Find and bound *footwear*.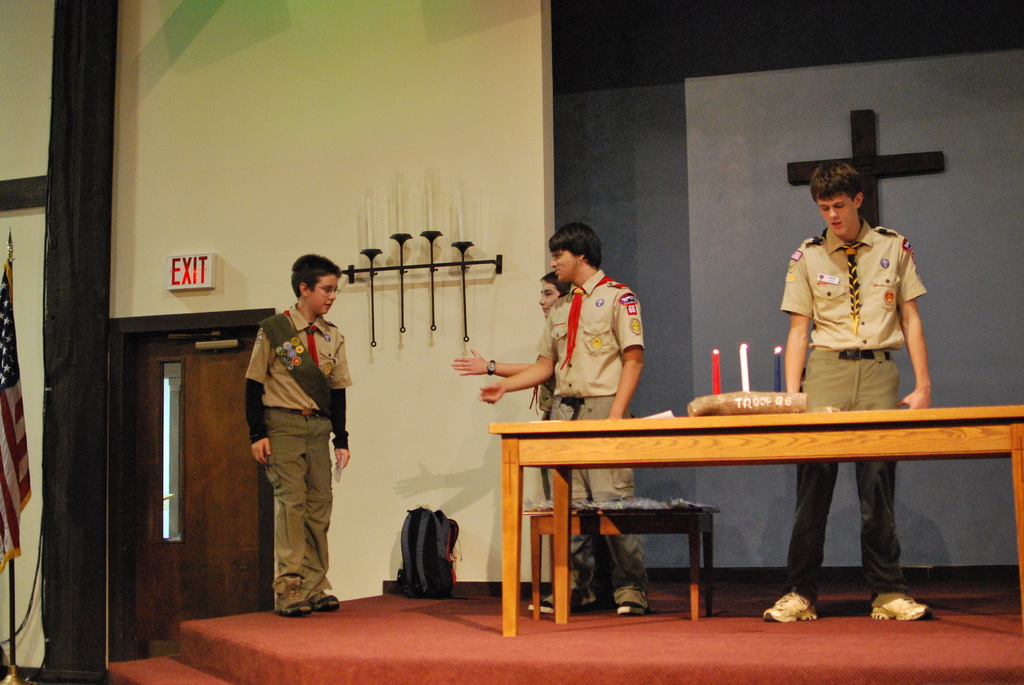
Bound: bbox=[868, 590, 933, 620].
